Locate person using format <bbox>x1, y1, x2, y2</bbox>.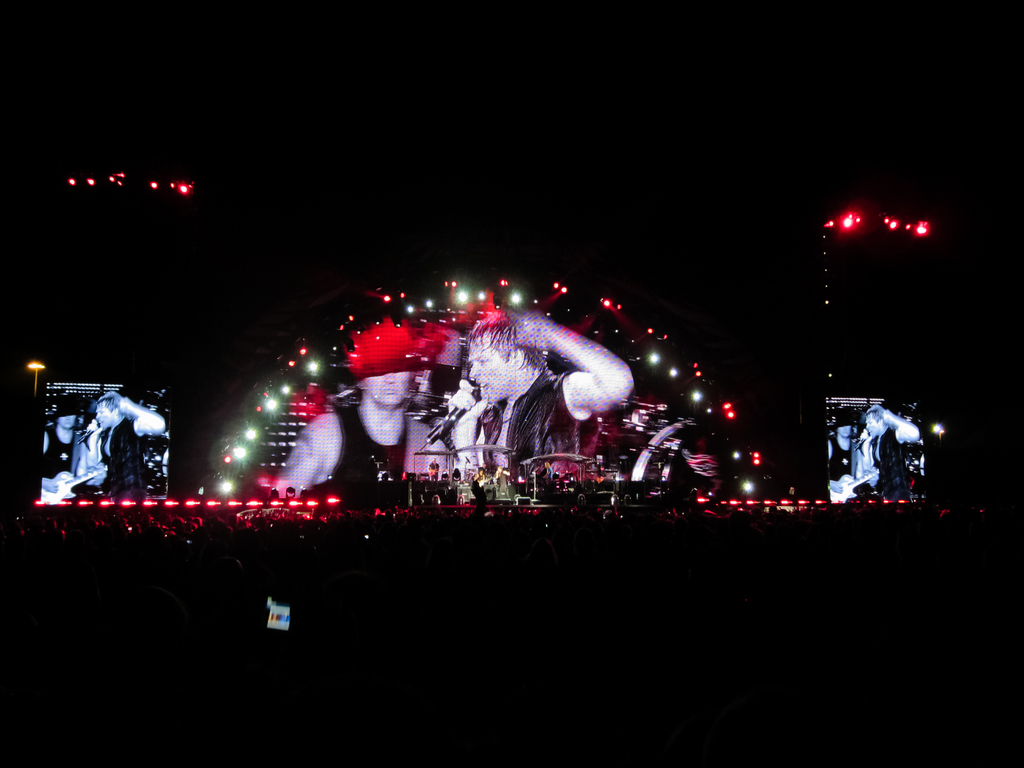
<bbox>35, 398, 86, 496</bbox>.
